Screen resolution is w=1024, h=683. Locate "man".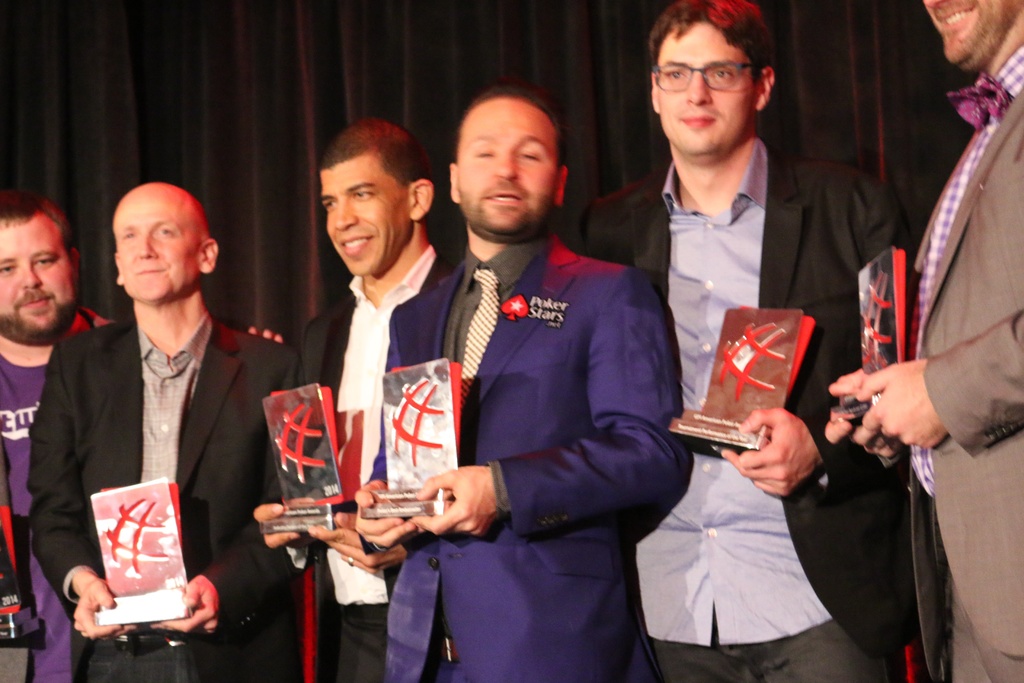
[351,83,692,682].
